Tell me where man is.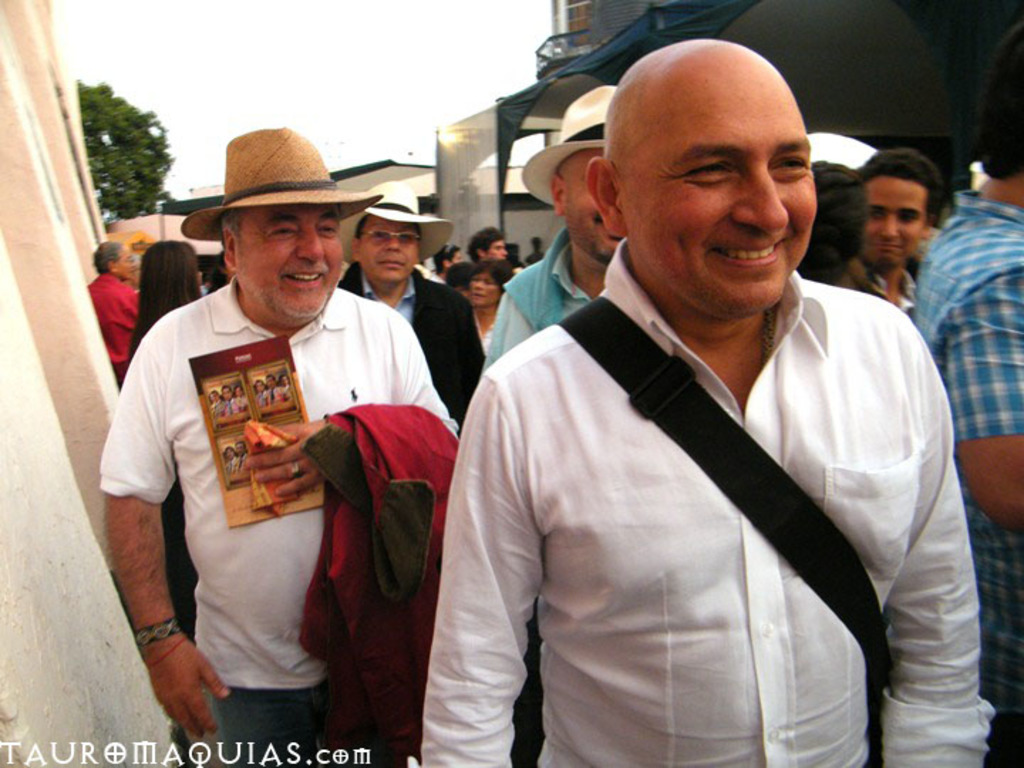
man is at 81,220,154,378.
